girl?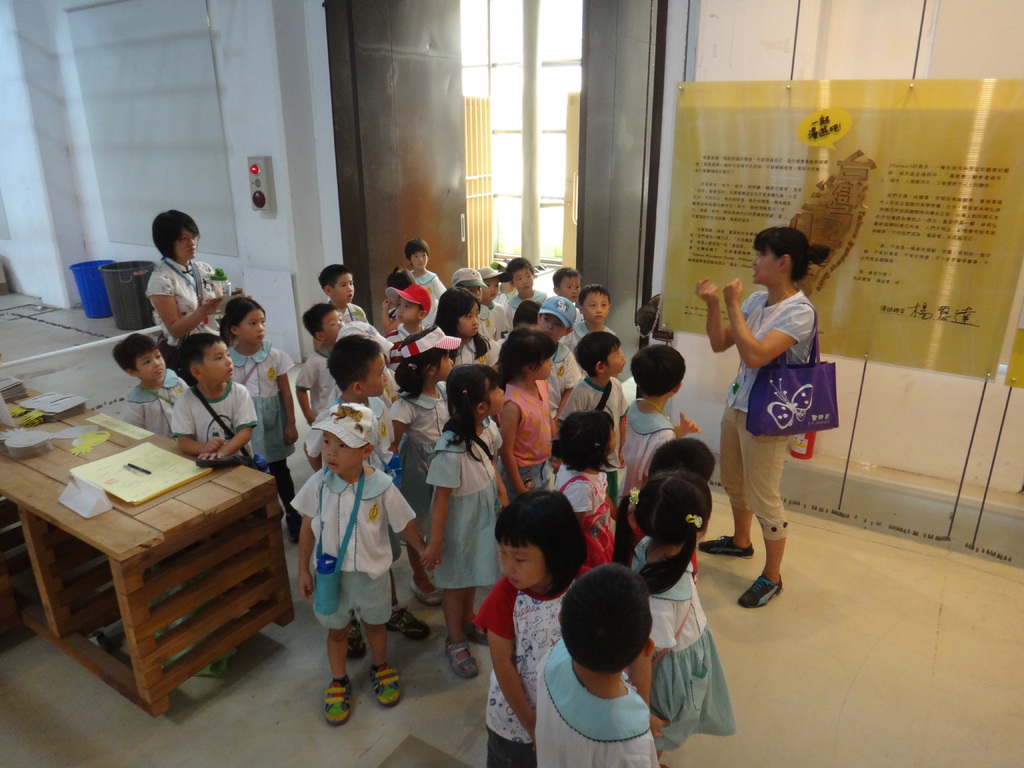
[141, 204, 236, 336]
